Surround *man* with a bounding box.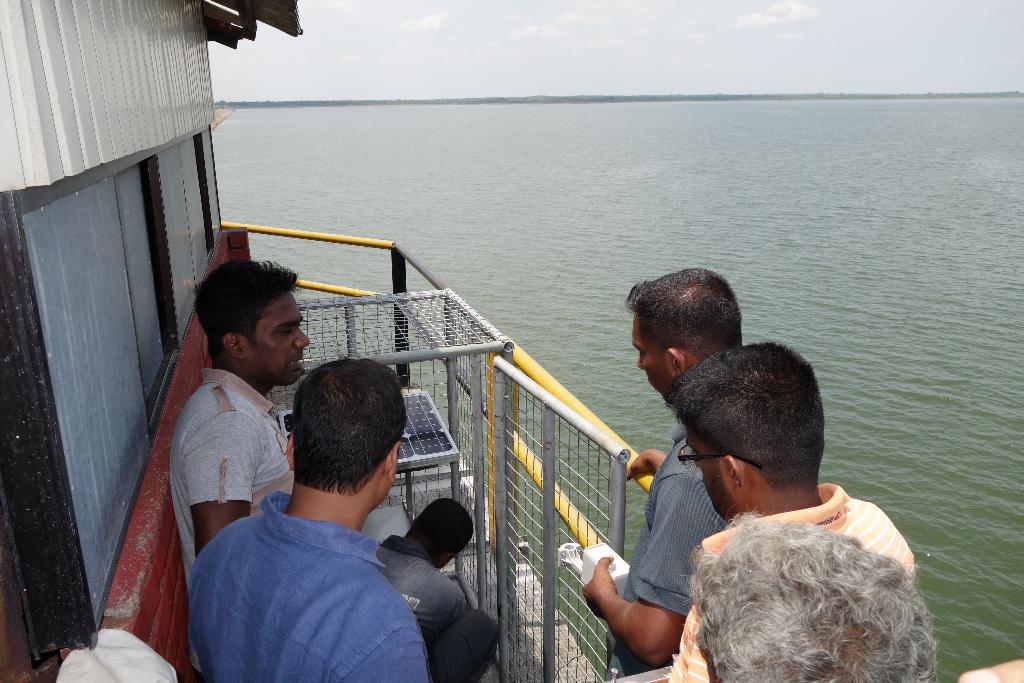
x1=581, y1=272, x2=745, y2=682.
